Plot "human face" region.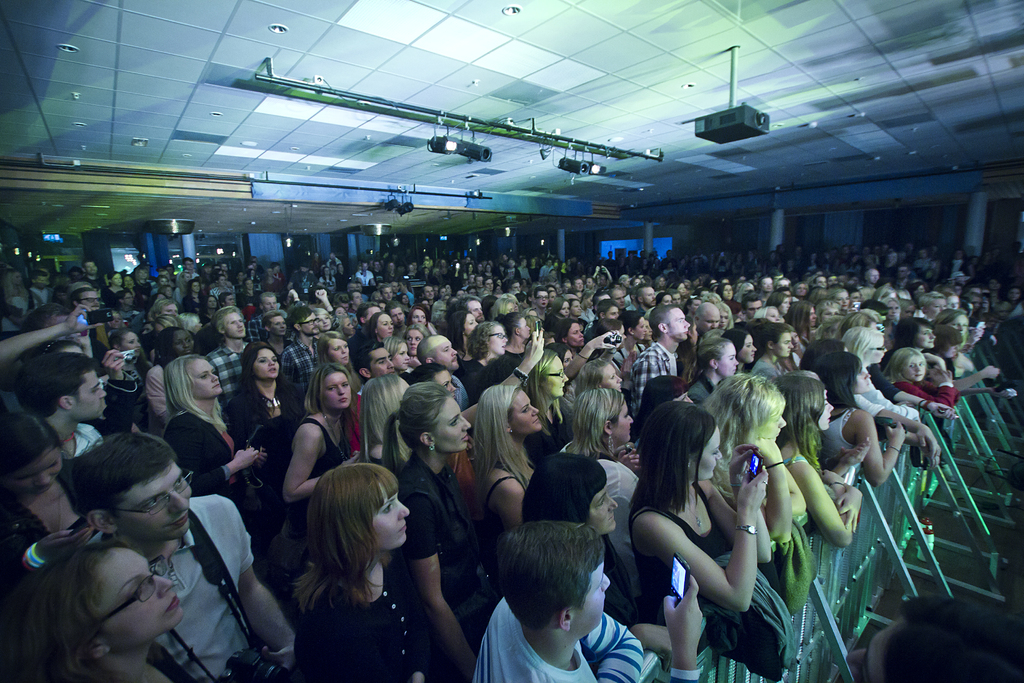
Plotted at x1=160 y1=279 x2=169 y2=289.
